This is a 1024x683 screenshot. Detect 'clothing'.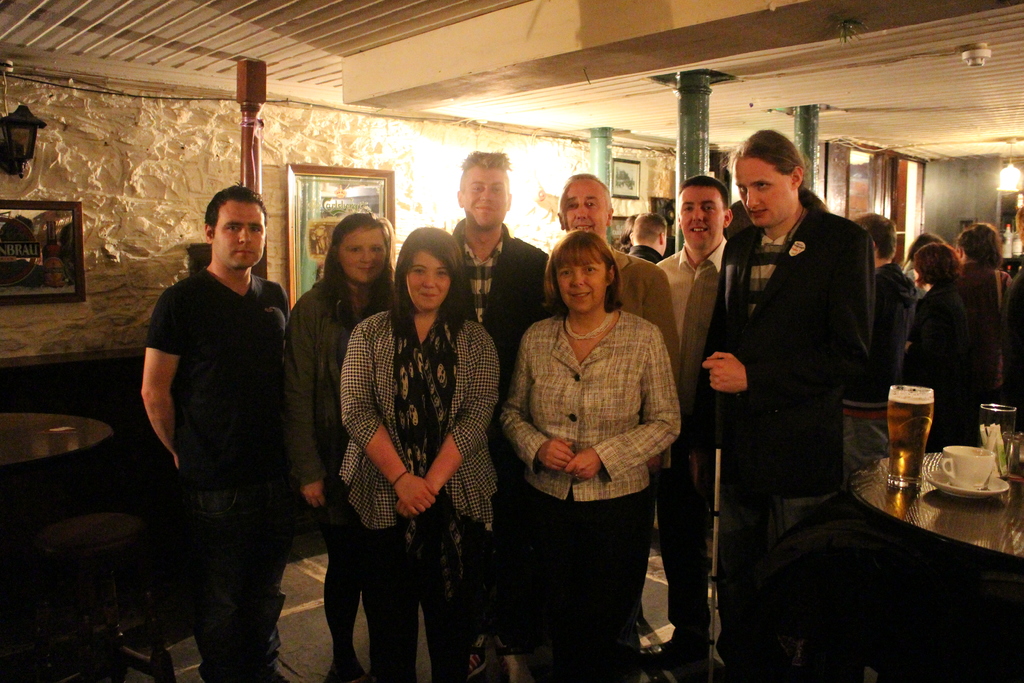
bbox(624, 241, 670, 267).
